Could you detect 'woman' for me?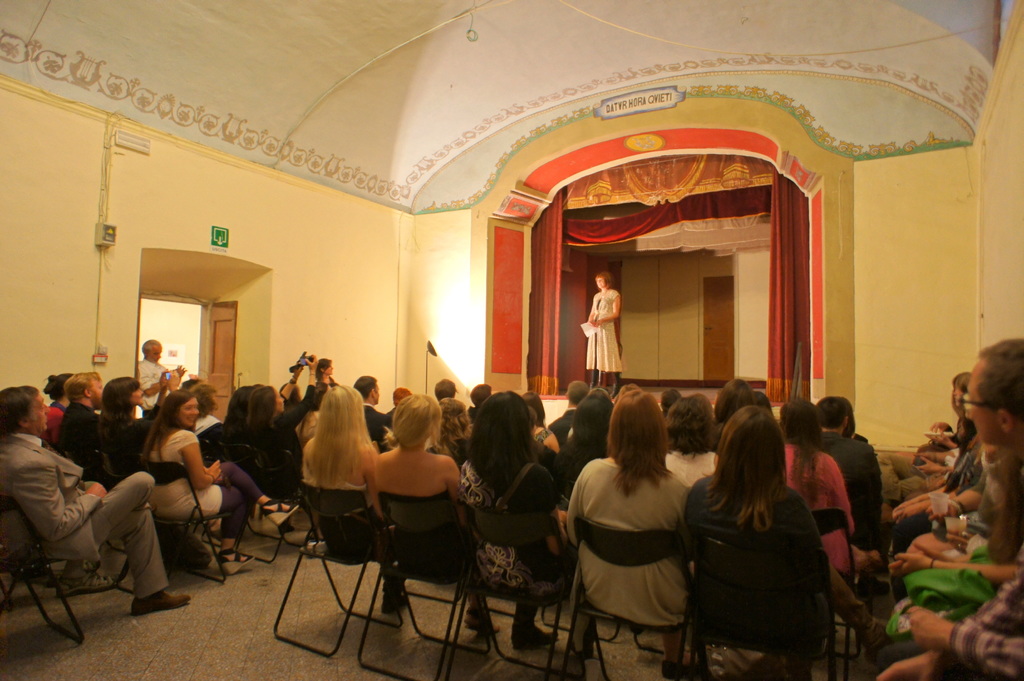
Detection result: bbox(780, 396, 874, 575).
